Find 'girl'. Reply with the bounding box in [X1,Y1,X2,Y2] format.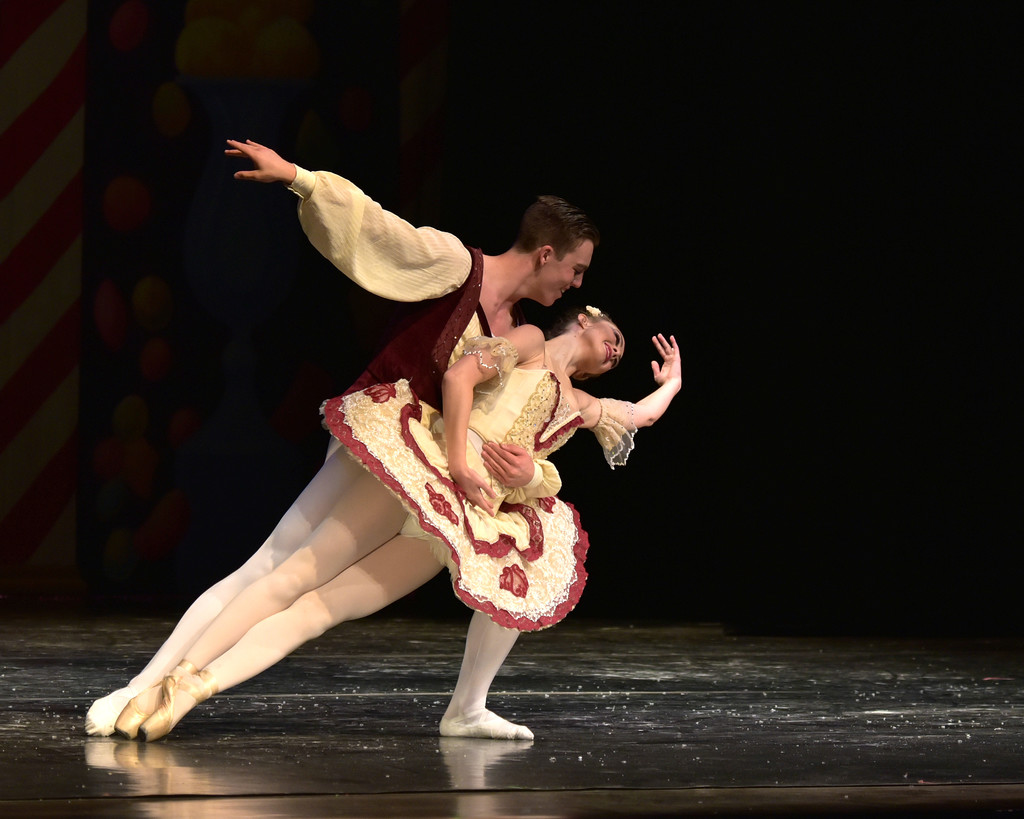
[112,299,685,742].
